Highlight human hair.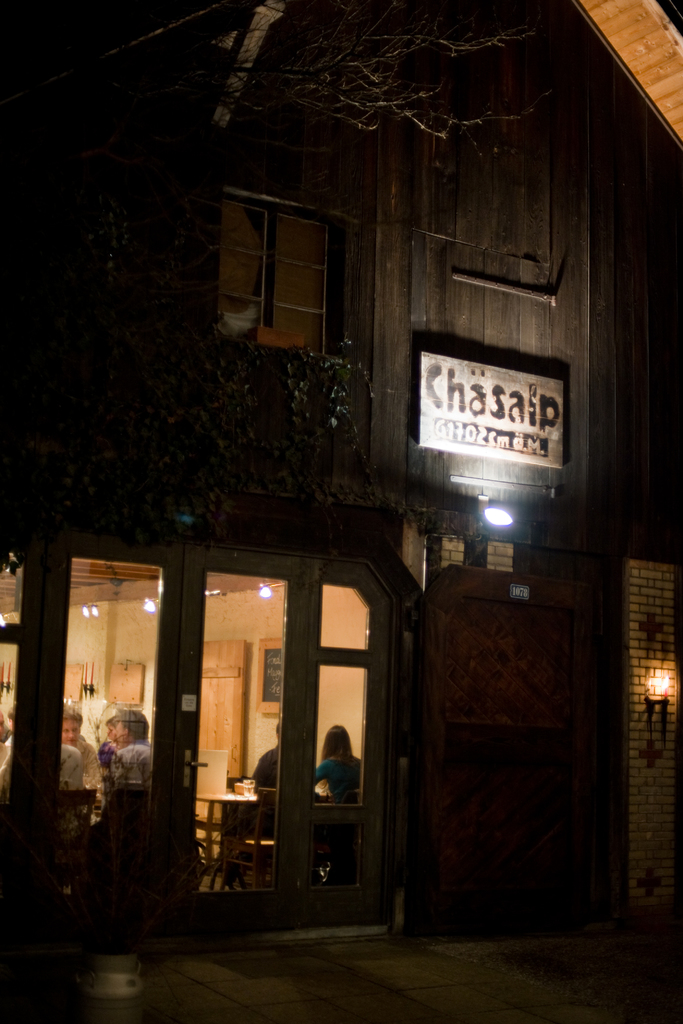
Highlighted region: l=320, t=725, r=360, b=811.
